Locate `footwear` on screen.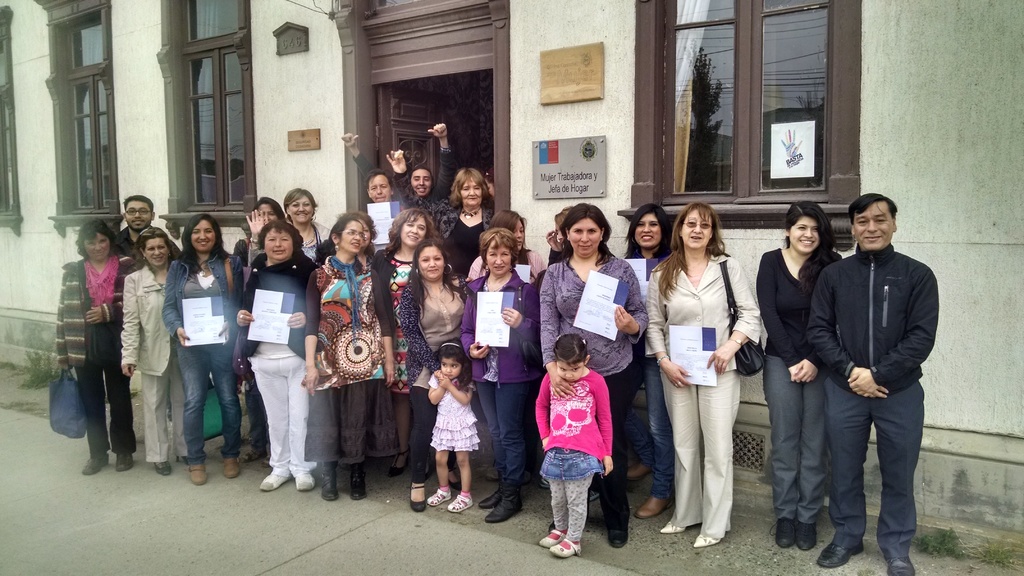
On screen at pyautogui.locateOnScreen(428, 488, 454, 507).
